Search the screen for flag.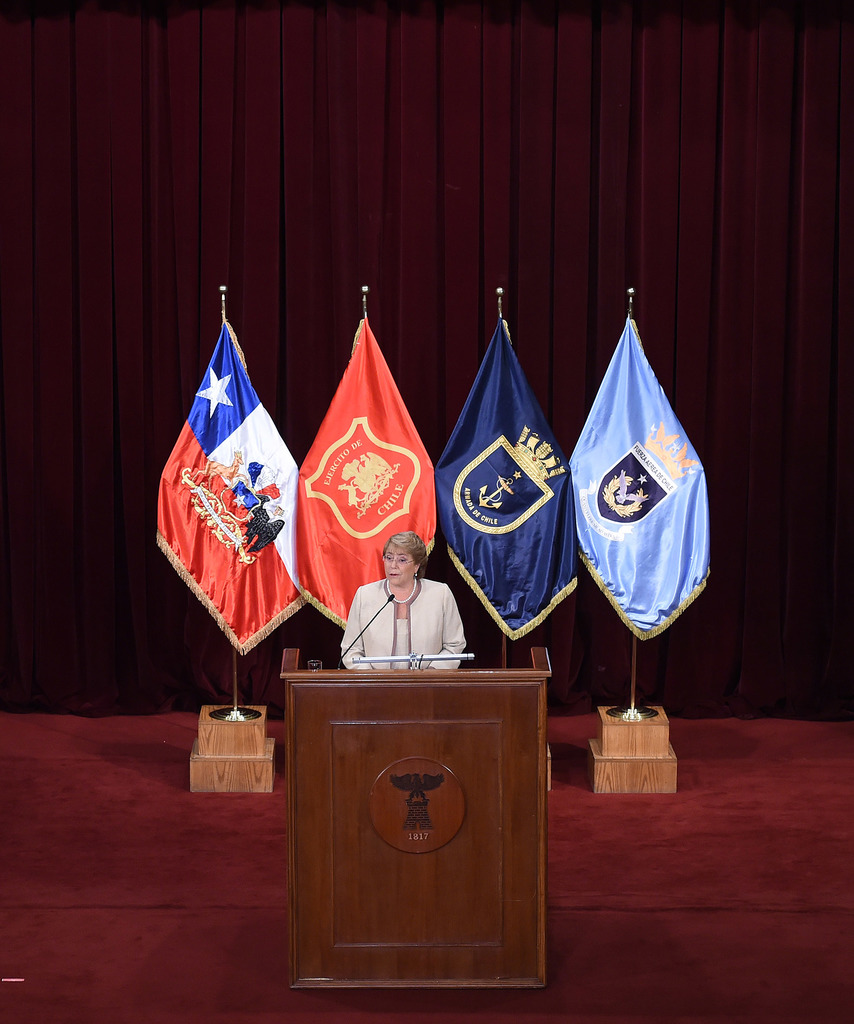
Found at 295, 303, 434, 625.
